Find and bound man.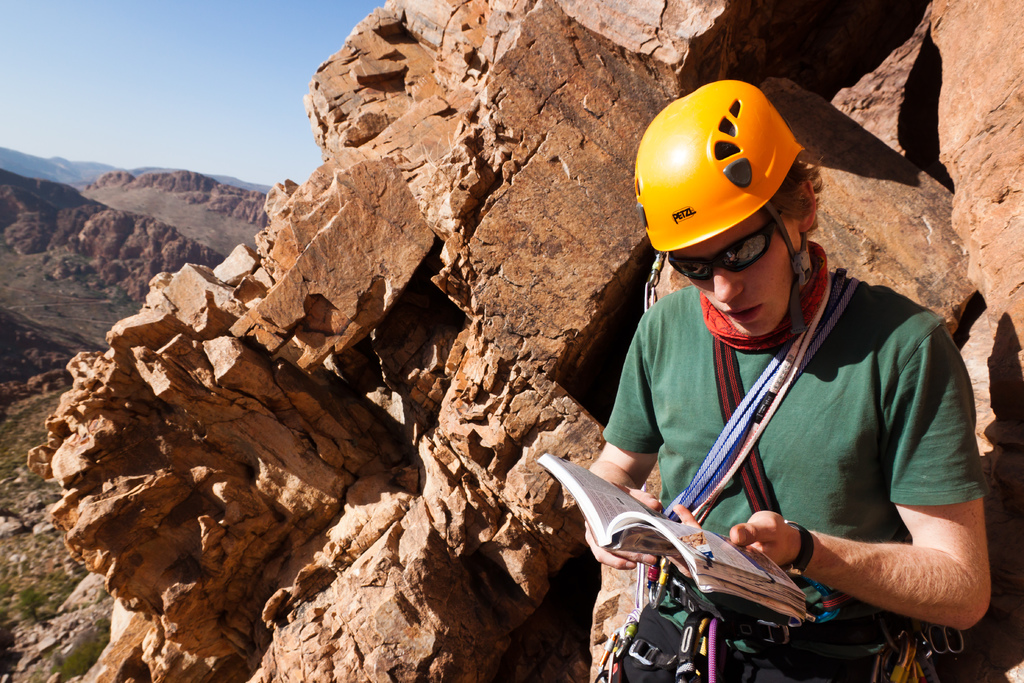
Bound: <box>520,103,989,670</box>.
